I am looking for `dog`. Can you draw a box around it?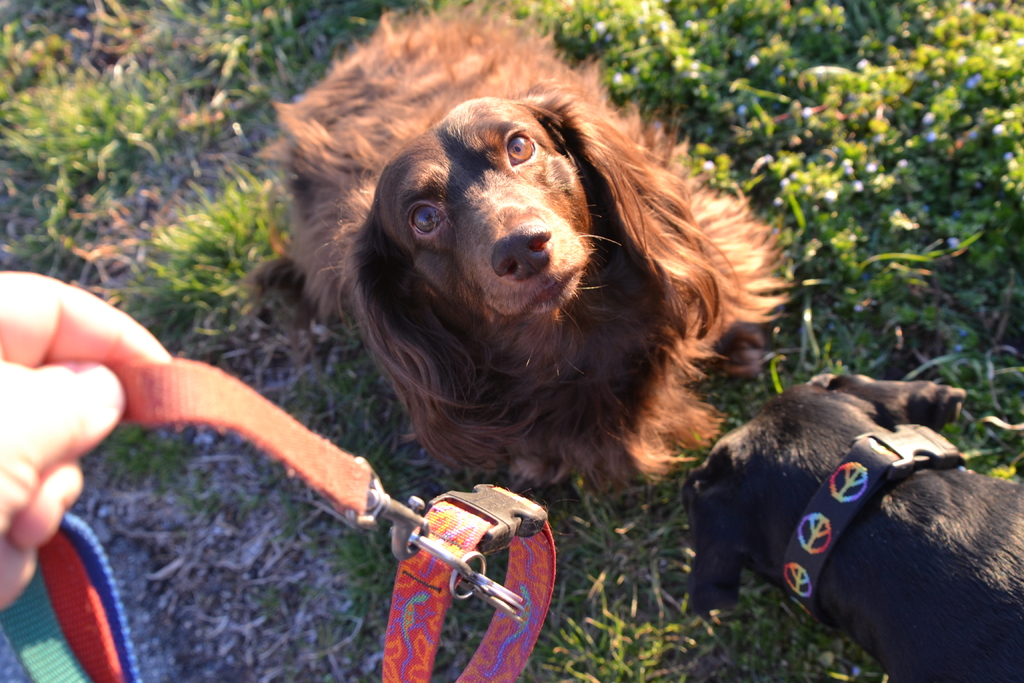
Sure, the bounding box is left=244, top=0, right=808, bottom=500.
